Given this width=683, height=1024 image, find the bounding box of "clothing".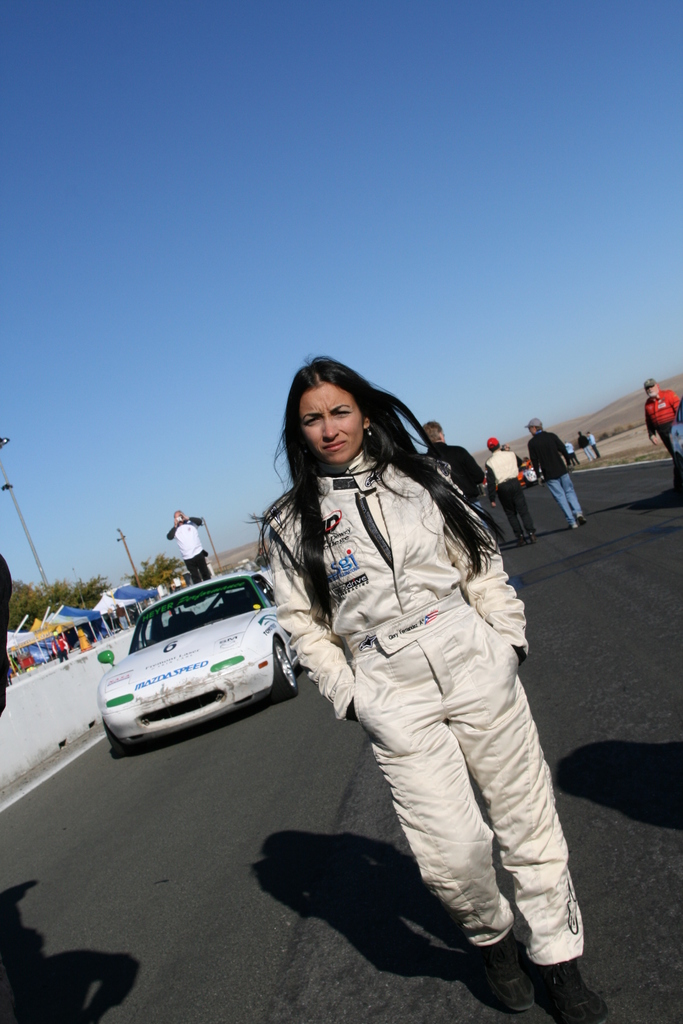
564,442,575,460.
